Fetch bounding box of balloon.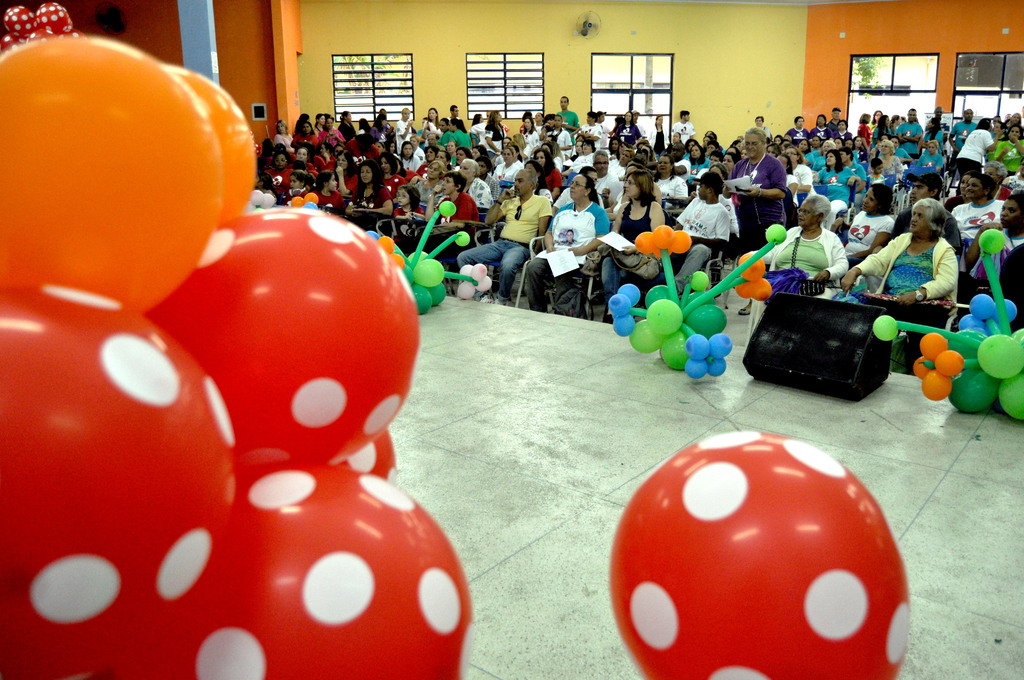
Bbox: box=[943, 367, 996, 412].
